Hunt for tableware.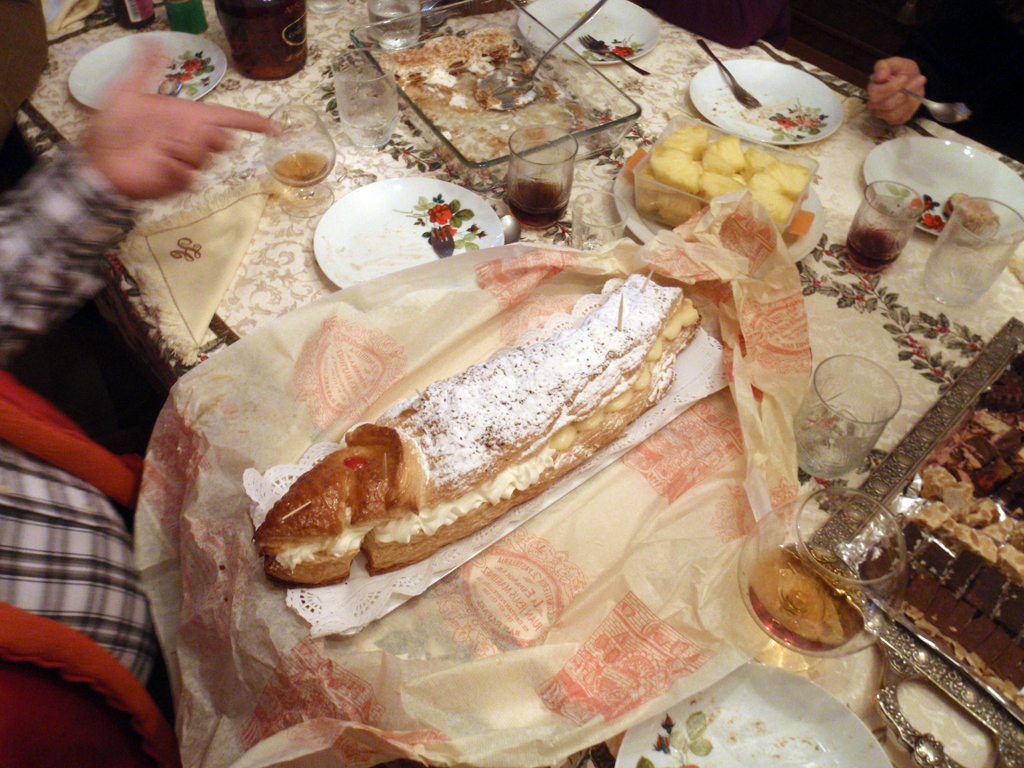
Hunted down at <region>256, 95, 335, 220</region>.
